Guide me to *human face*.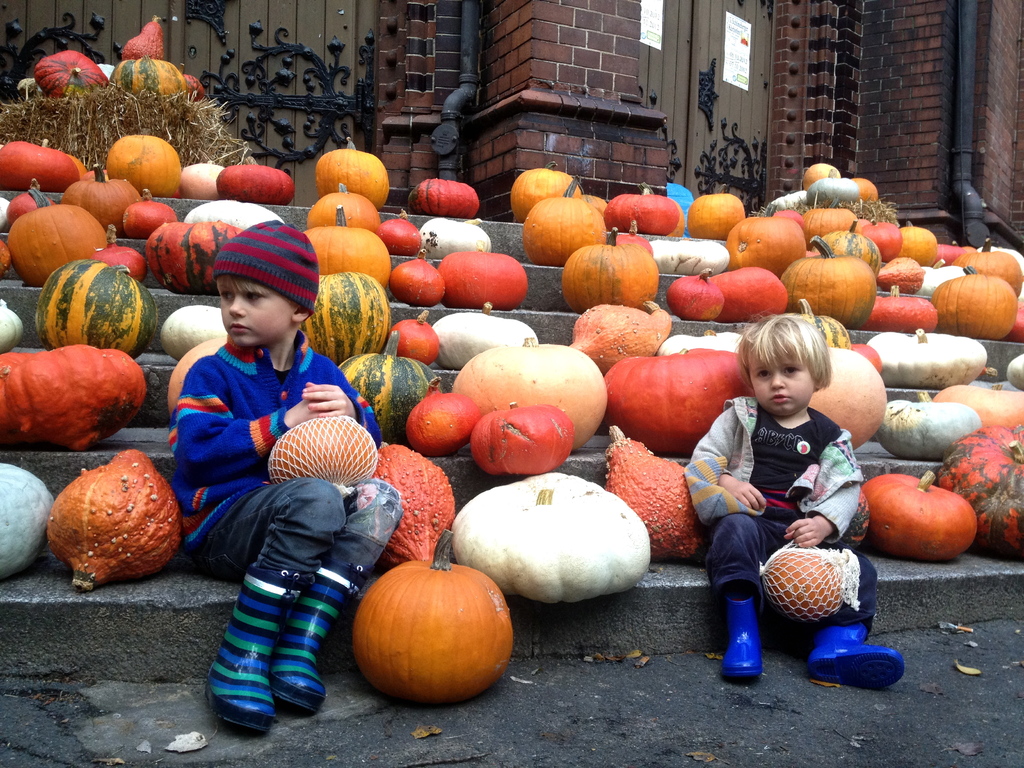
Guidance: rect(746, 351, 817, 417).
